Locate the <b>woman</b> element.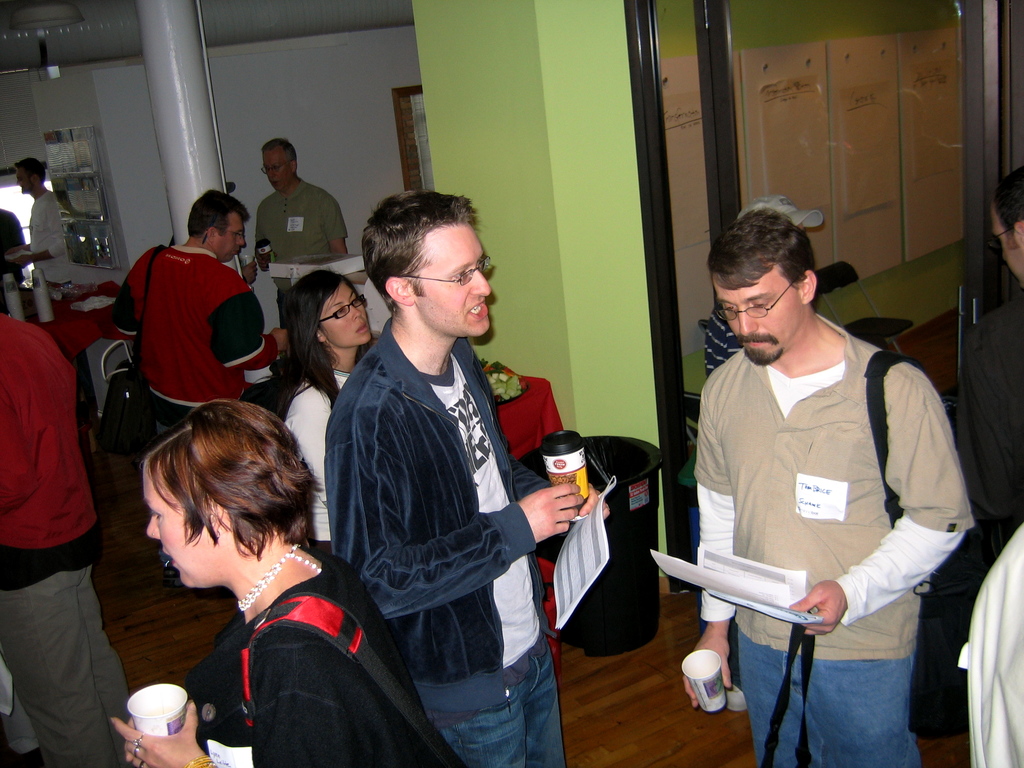
Element bbox: x1=278 y1=266 x2=372 y2=564.
